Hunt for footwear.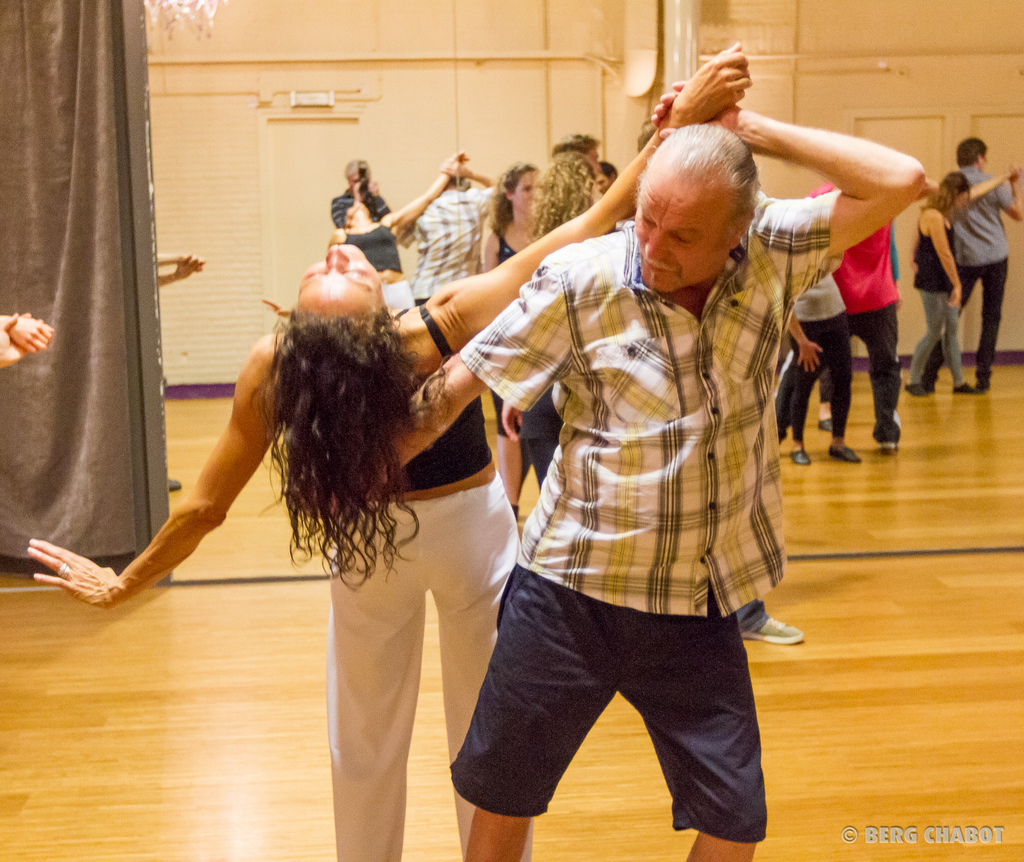
Hunted down at [903, 384, 925, 398].
